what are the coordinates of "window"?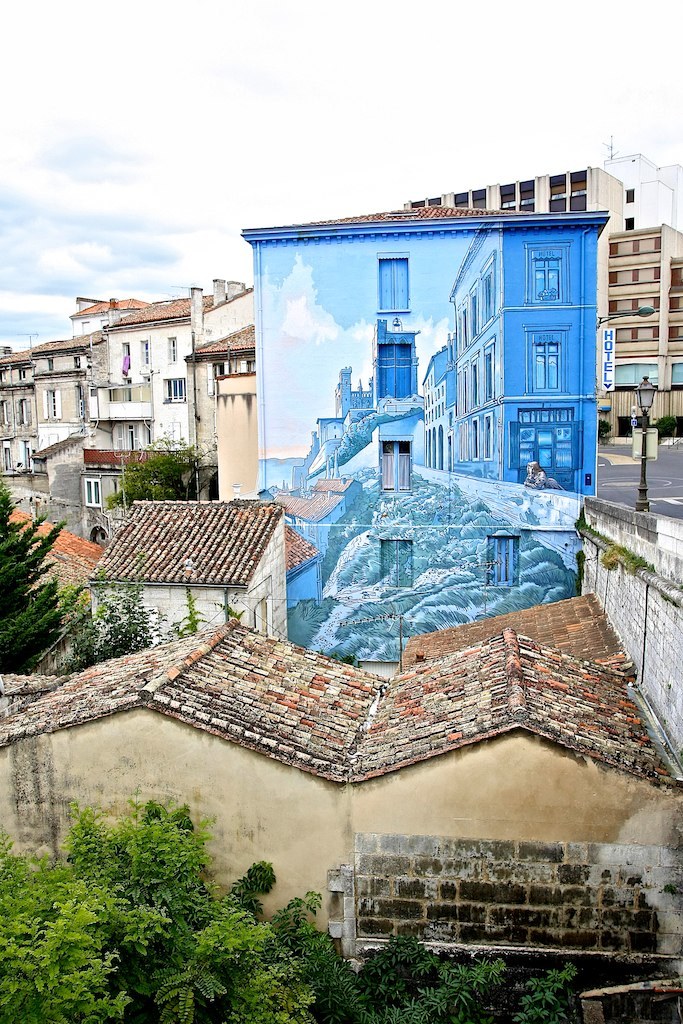
{"x1": 570, "y1": 172, "x2": 591, "y2": 212}.
